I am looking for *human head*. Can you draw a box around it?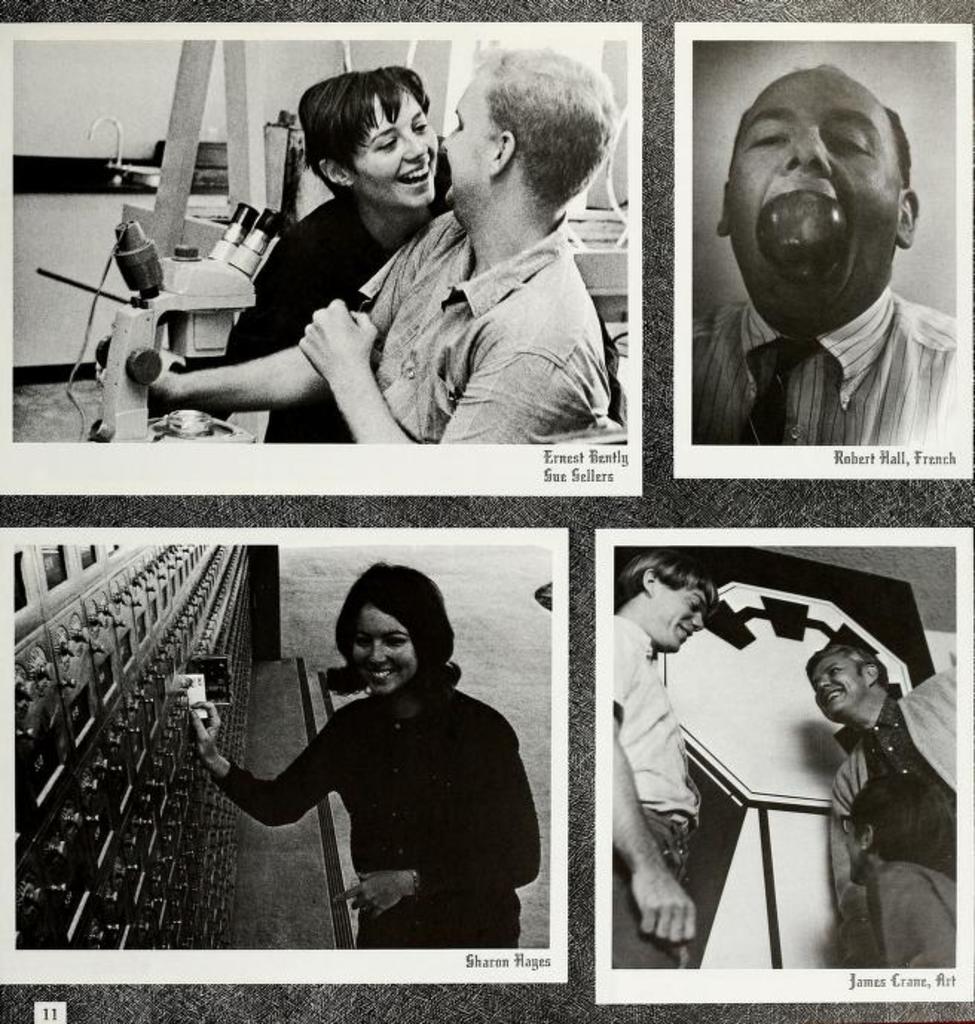
Sure, the bounding box is {"x1": 803, "y1": 647, "x2": 887, "y2": 727}.
